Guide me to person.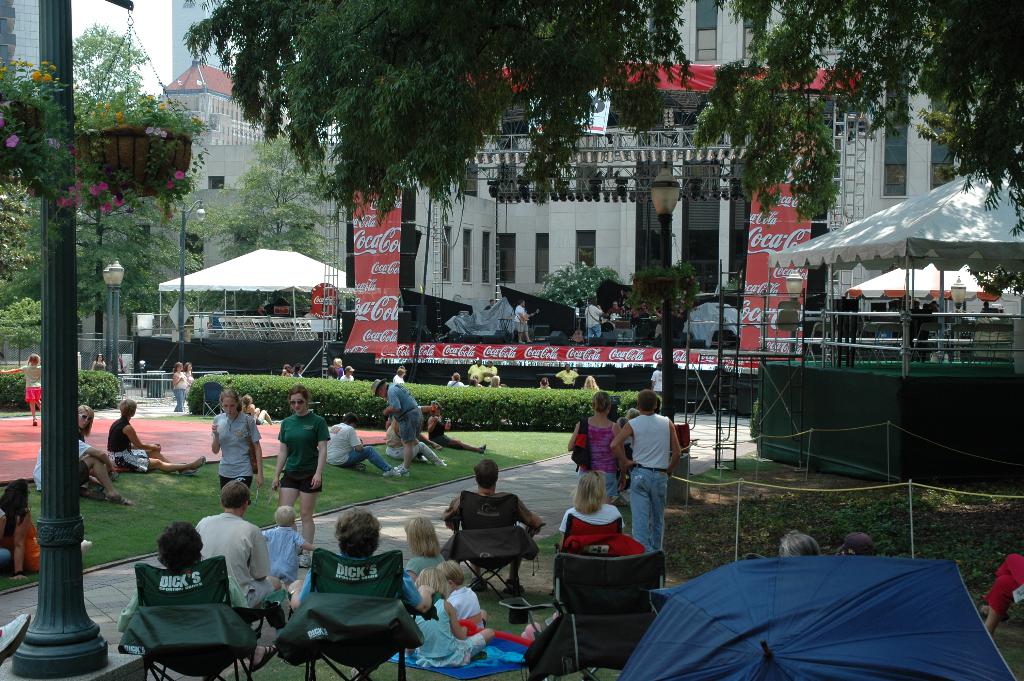
Guidance: [left=780, top=530, right=819, bottom=557].
